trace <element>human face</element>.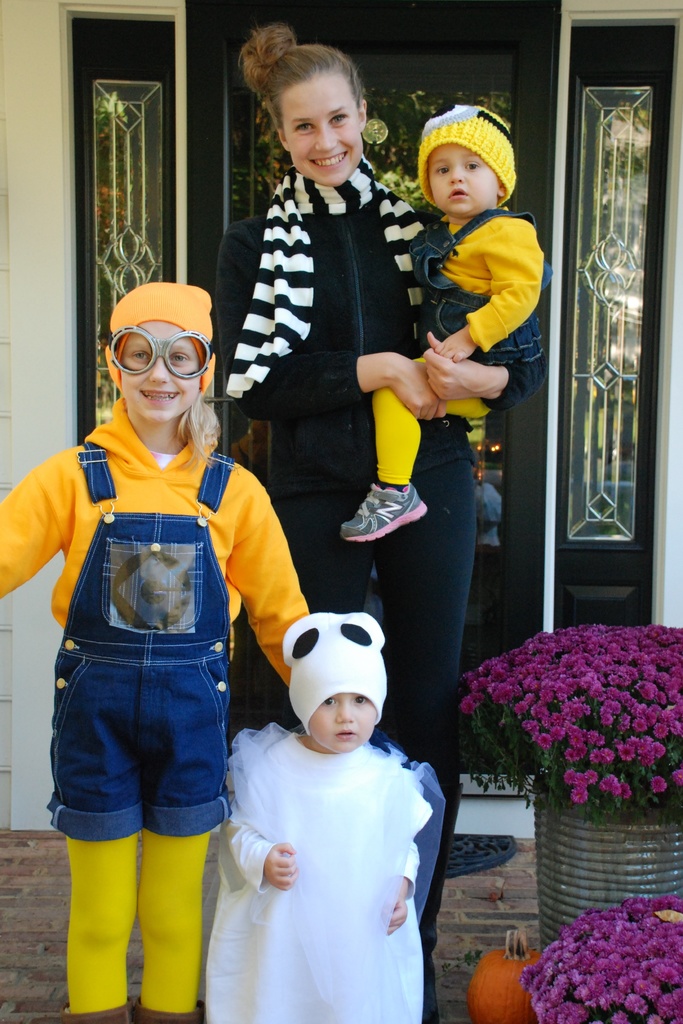
Traced to [x1=309, y1=693, x2=375, y2=749].
